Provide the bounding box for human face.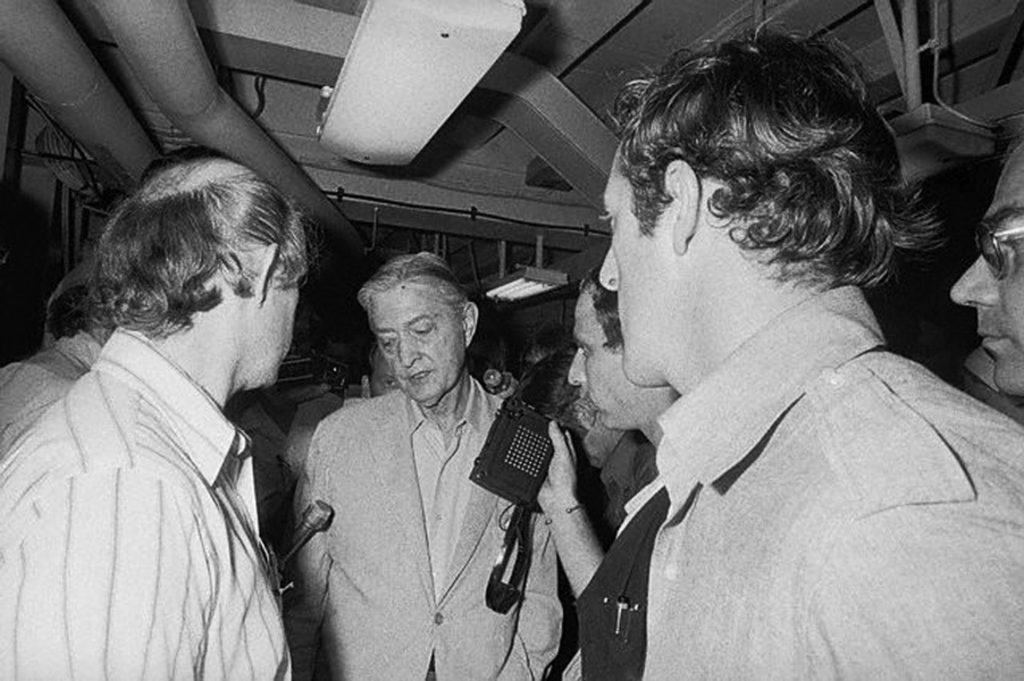
[x1=375, y1=278, x2=467, y2=400].
